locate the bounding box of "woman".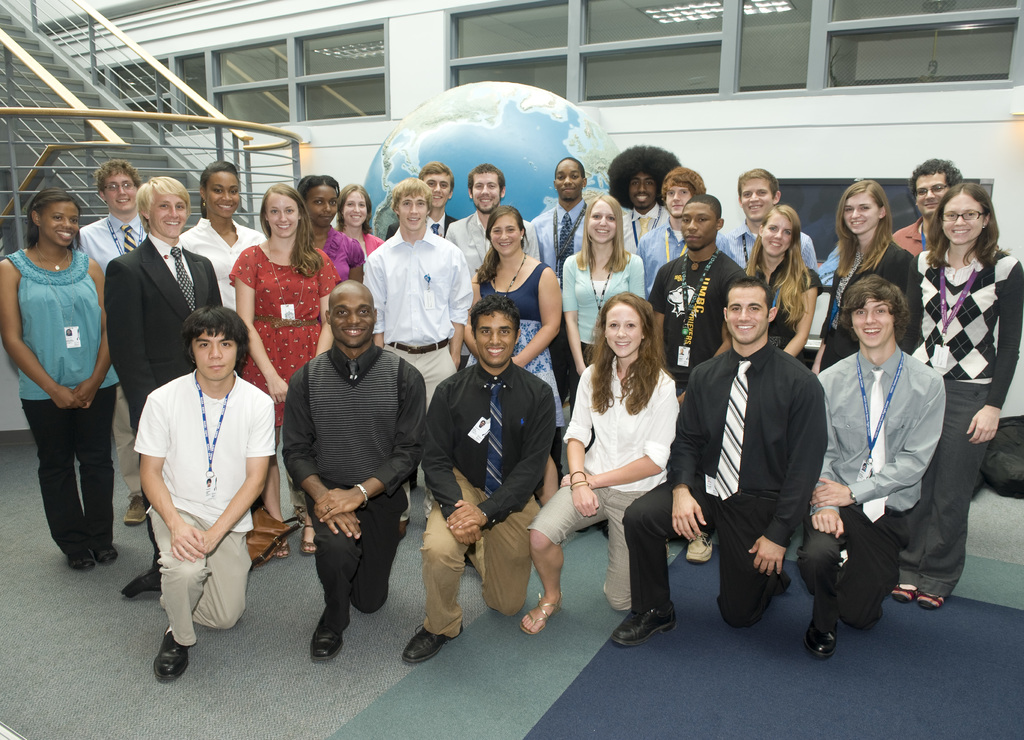
Bounding box: [804,175,915,386].
